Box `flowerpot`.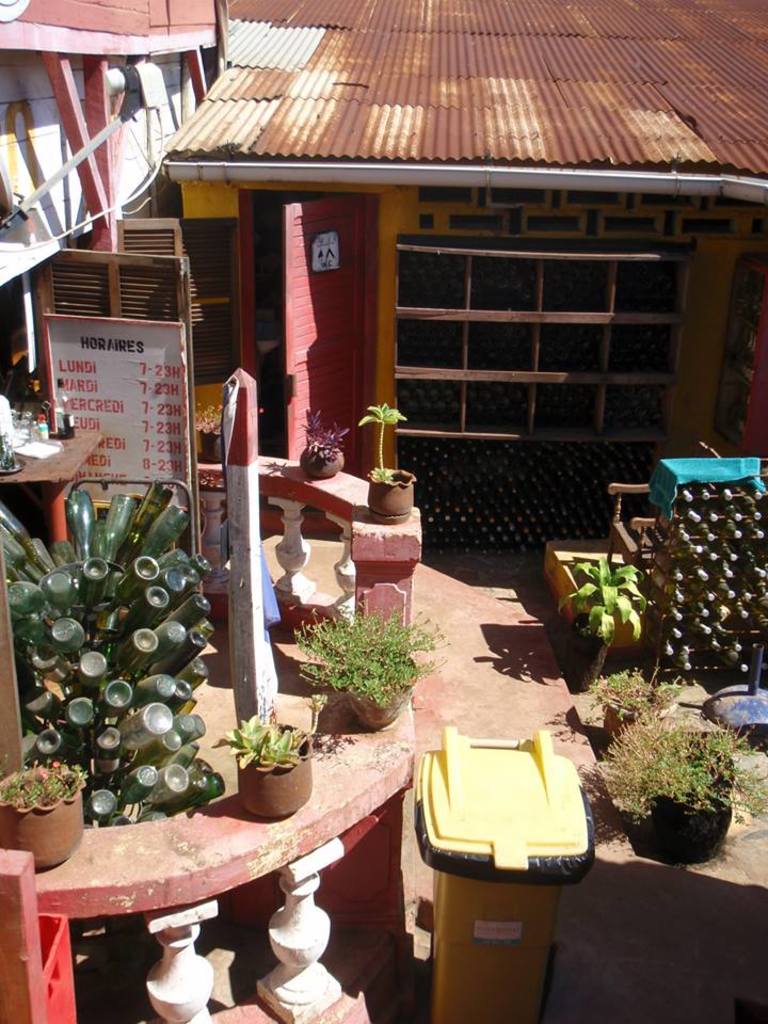
box=[233, 717, 313, 818].
